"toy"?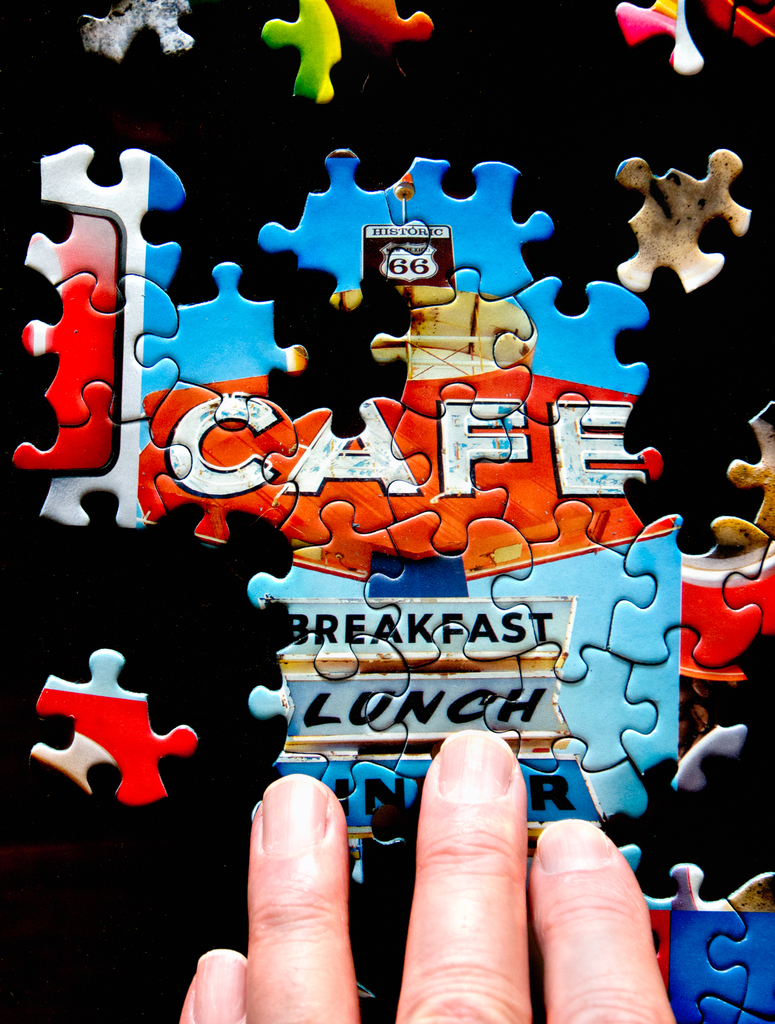
<bbox>257, 0, 343, 101</bbox>
